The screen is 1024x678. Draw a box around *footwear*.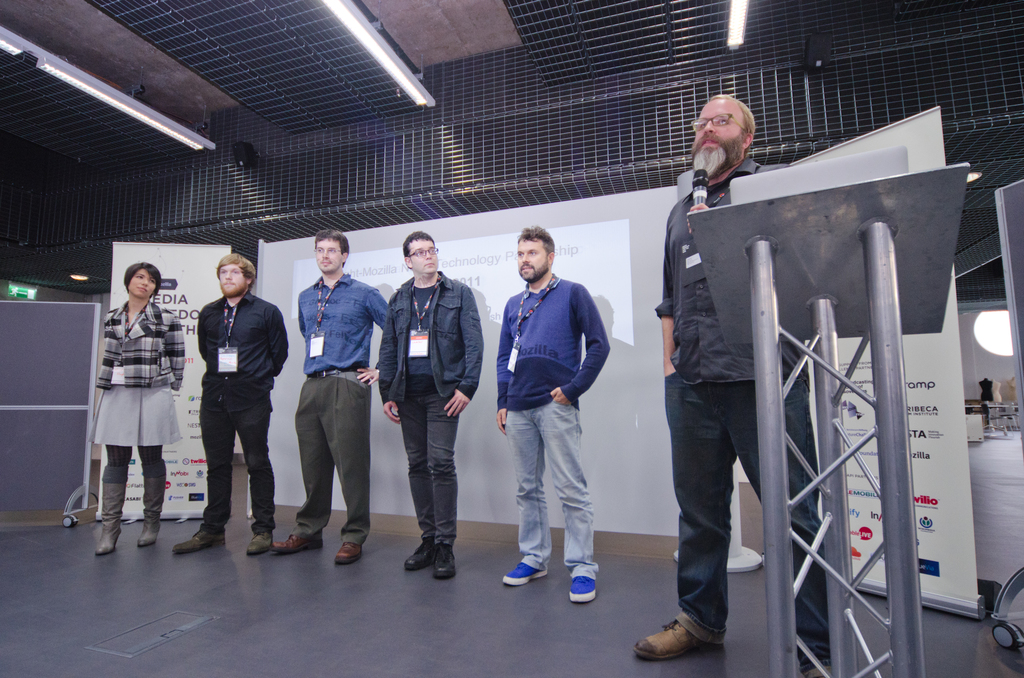
(x1=650, y1=594, x2=733, y2=661).
